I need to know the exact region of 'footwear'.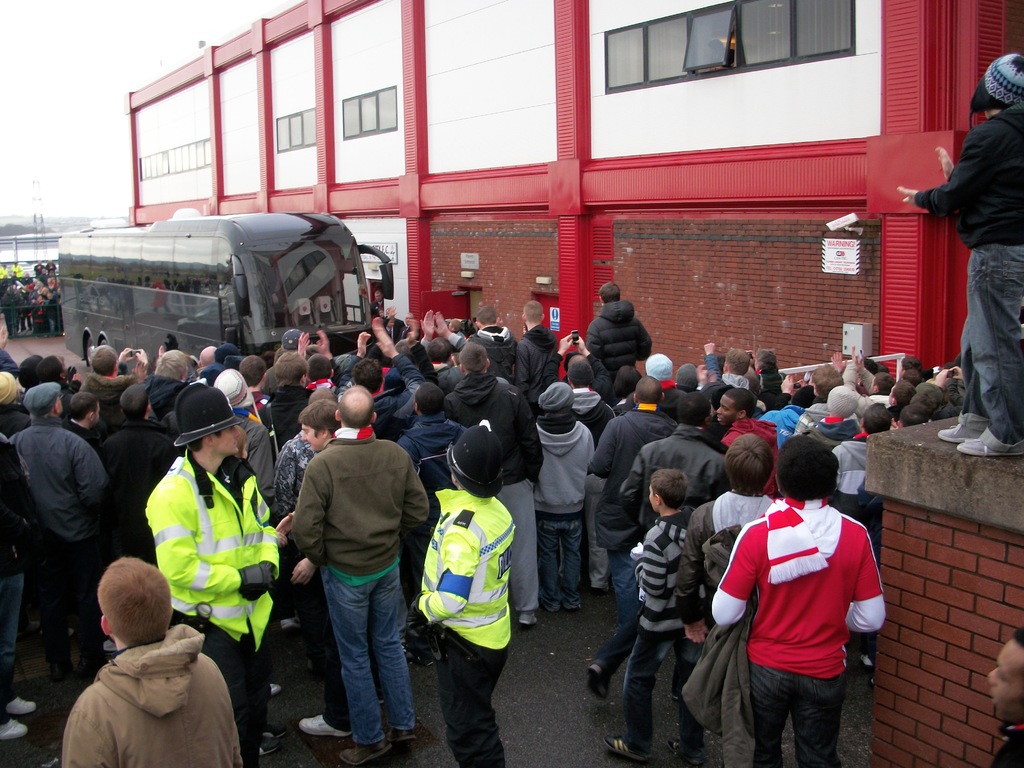
Region: <box>605,735,650,765</box>.
